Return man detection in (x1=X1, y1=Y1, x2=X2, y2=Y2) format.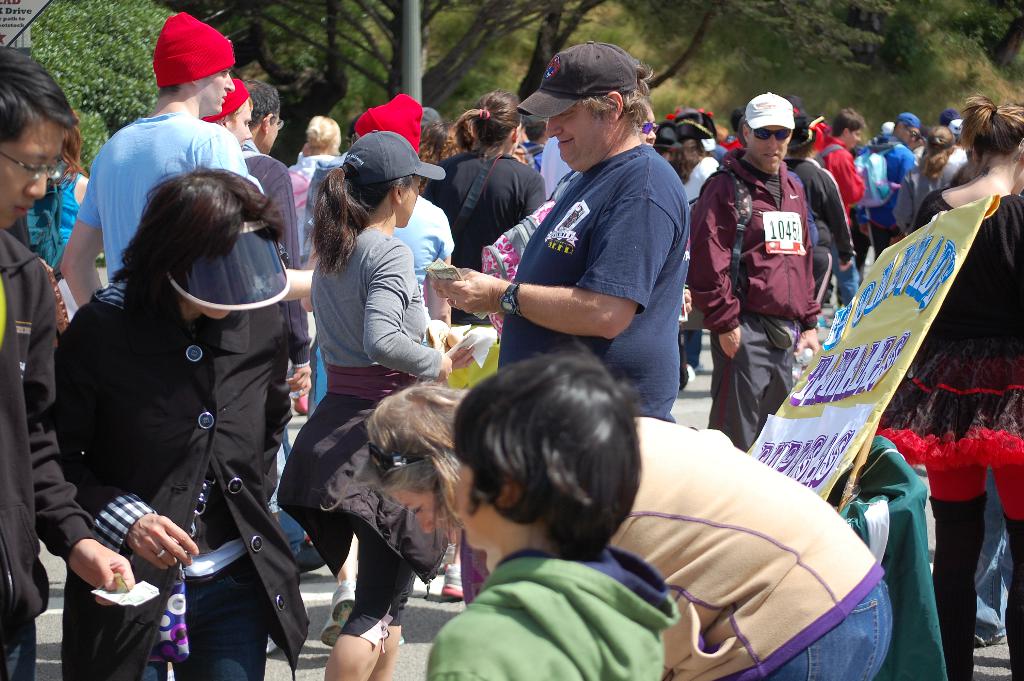
(x1=341, y1=92, x2=451, y2=334).
